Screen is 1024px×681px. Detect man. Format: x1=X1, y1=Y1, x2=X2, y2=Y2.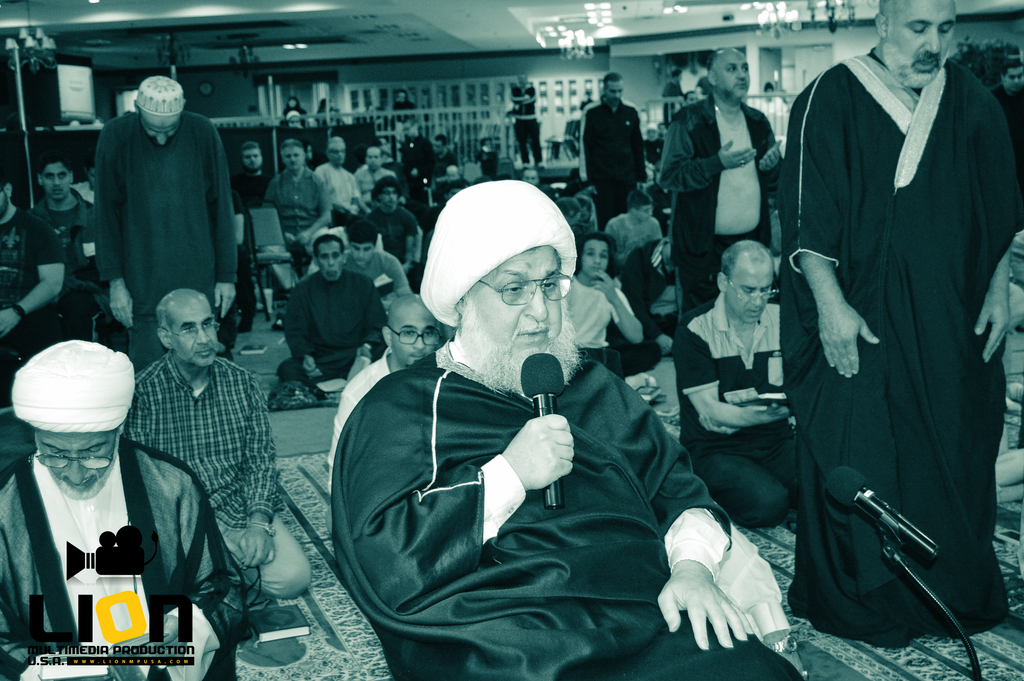
x1=354, y1=144, x2=399, y2=214.
